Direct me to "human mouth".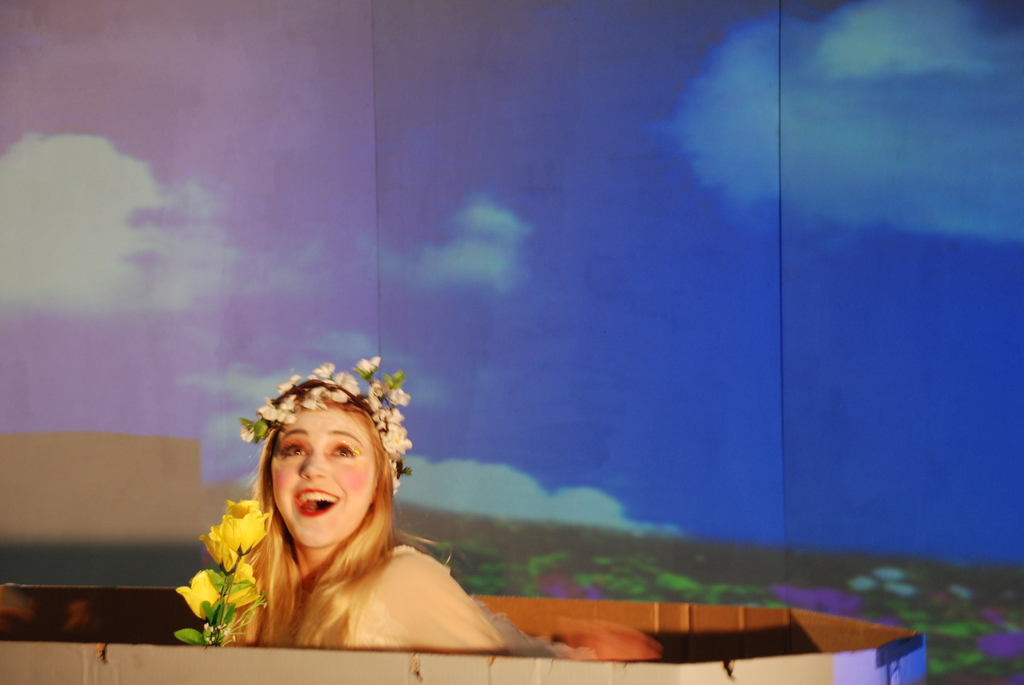
Direction: (left=295, top=488, right=340, bottom=516).
